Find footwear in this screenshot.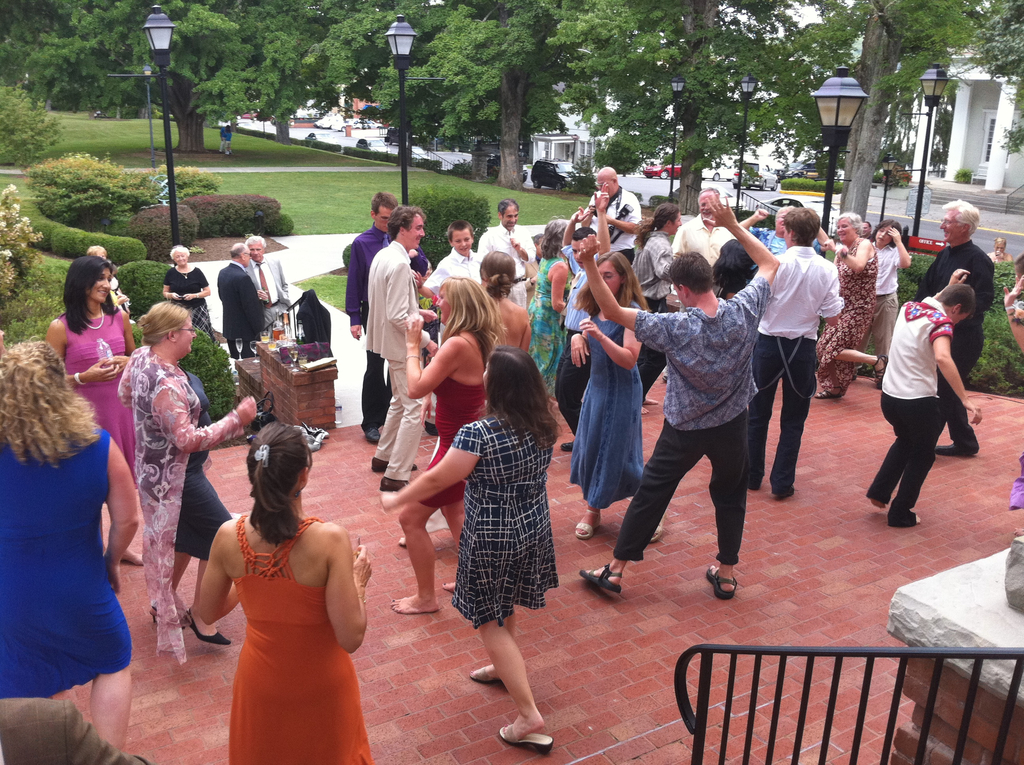
The bounding box for footwear is (left=102, top=552, right=122, bottom=594).
